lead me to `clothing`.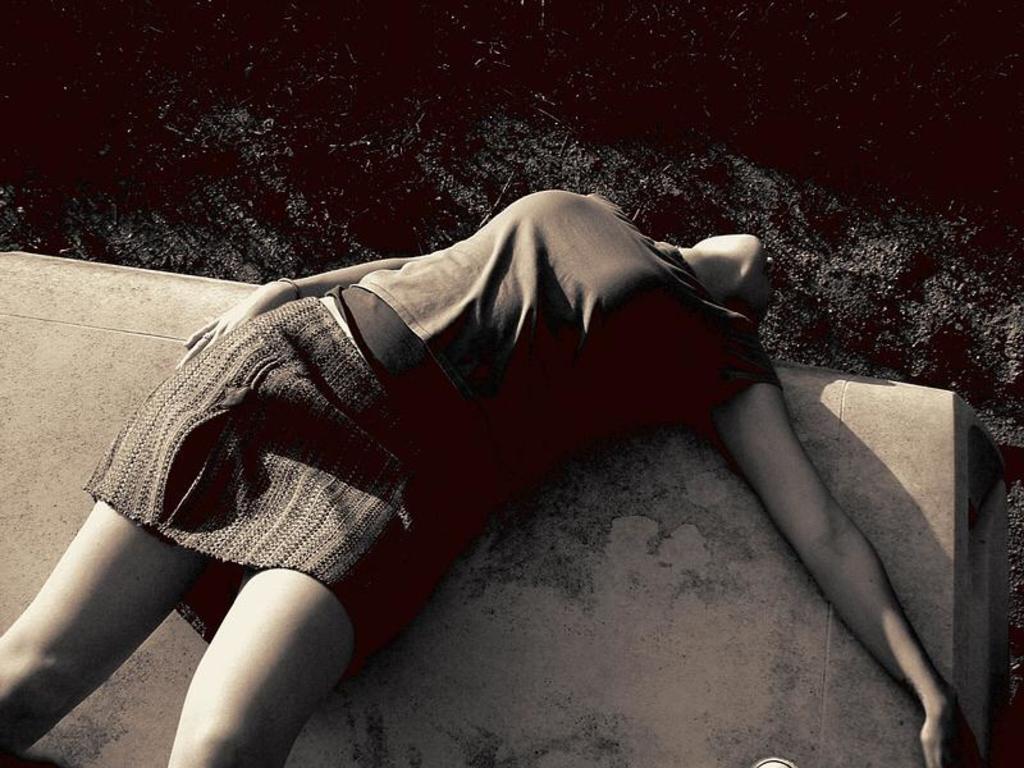
Lead to [105, 196, 787, 682].
